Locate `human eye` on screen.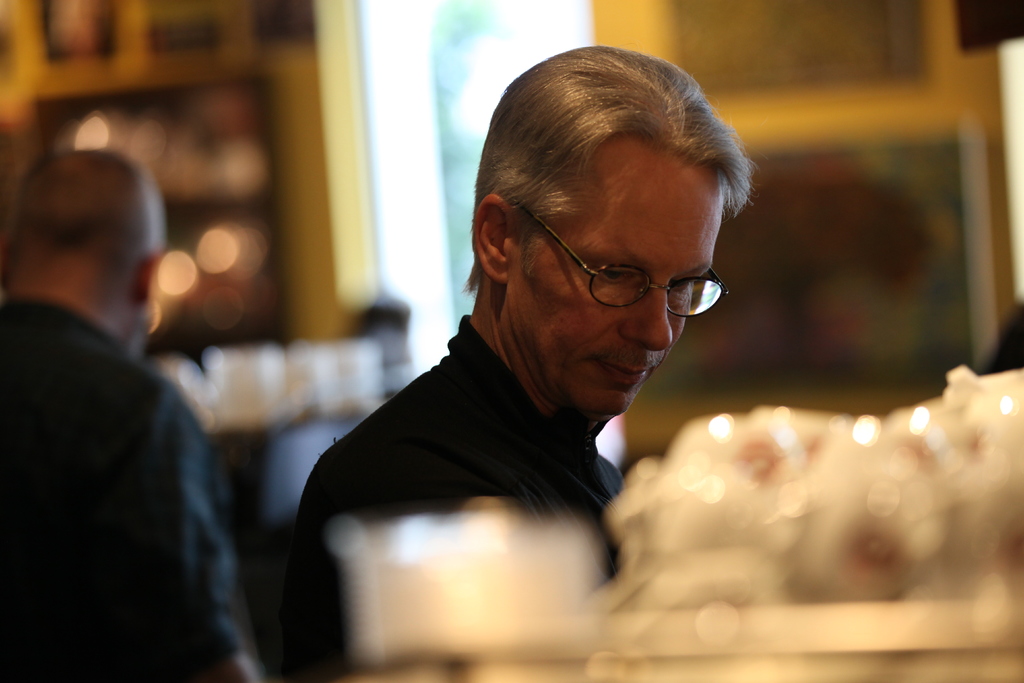
On screen at left=671, top=270, right=707, bottom=295.
